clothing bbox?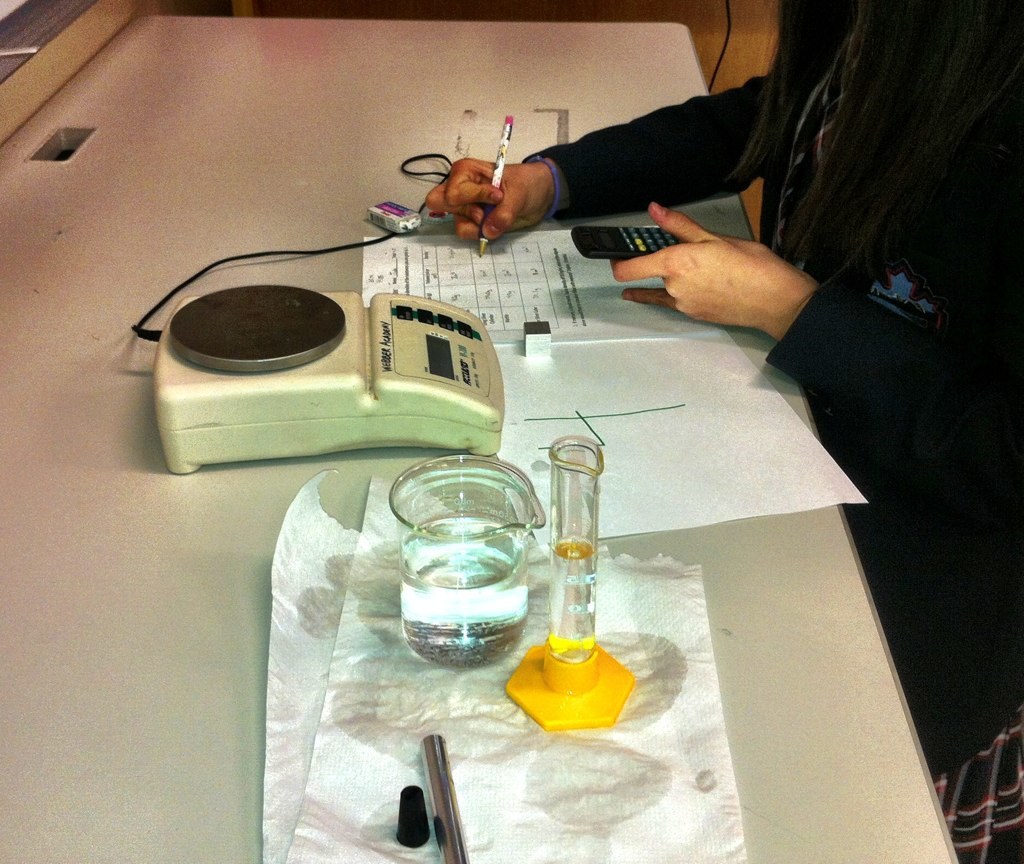
box(521, 0, 1023, 863)
